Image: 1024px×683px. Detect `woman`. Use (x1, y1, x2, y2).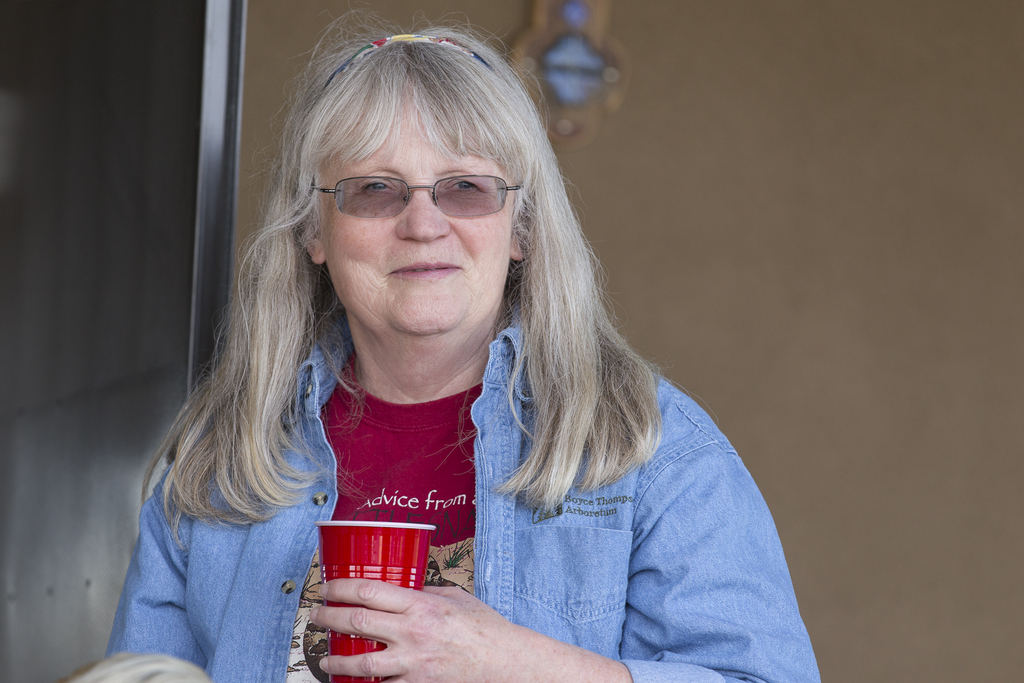
(96, 4, 823, 682).
